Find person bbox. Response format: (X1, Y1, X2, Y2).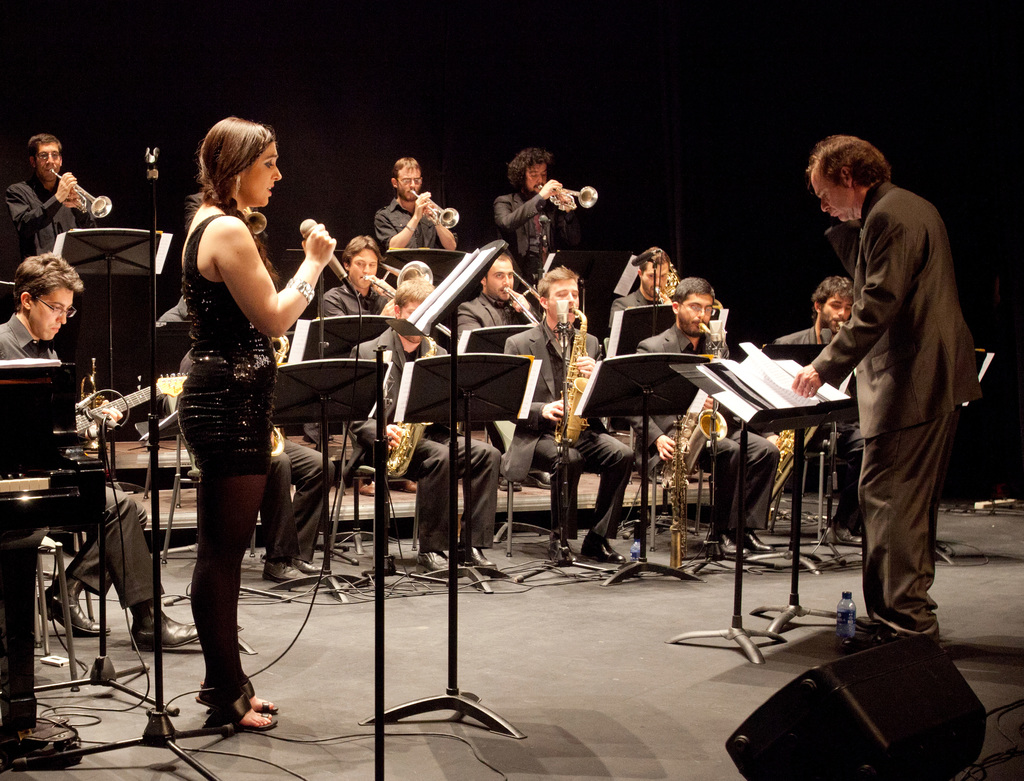
(317, 236, 387, 315).
